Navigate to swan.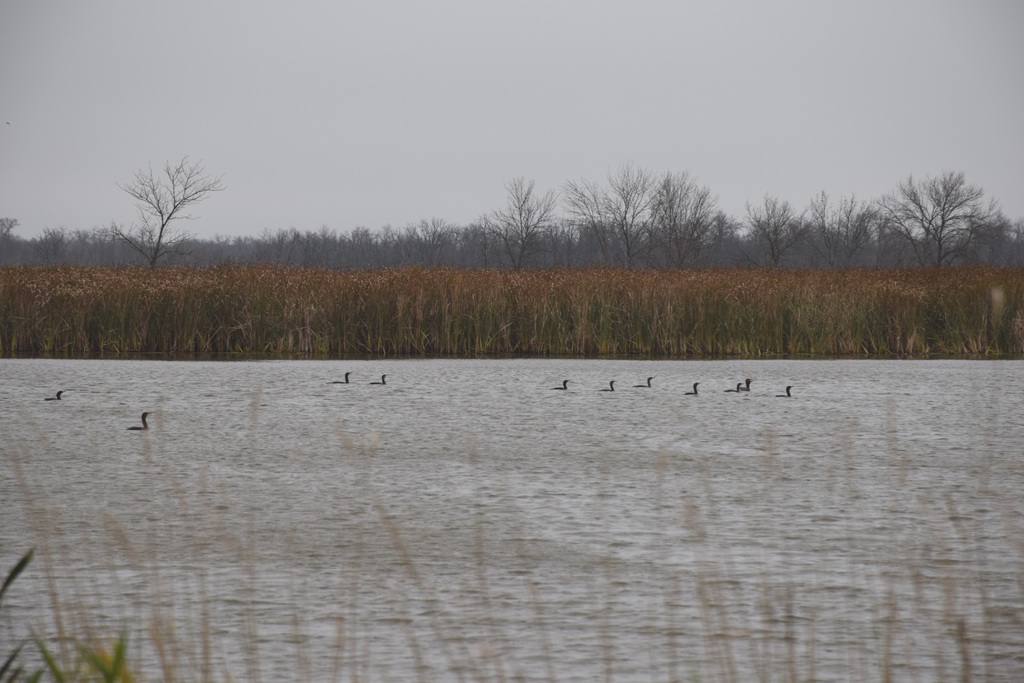
Navigation target: <region>774, 381, 799, 398</region>.
